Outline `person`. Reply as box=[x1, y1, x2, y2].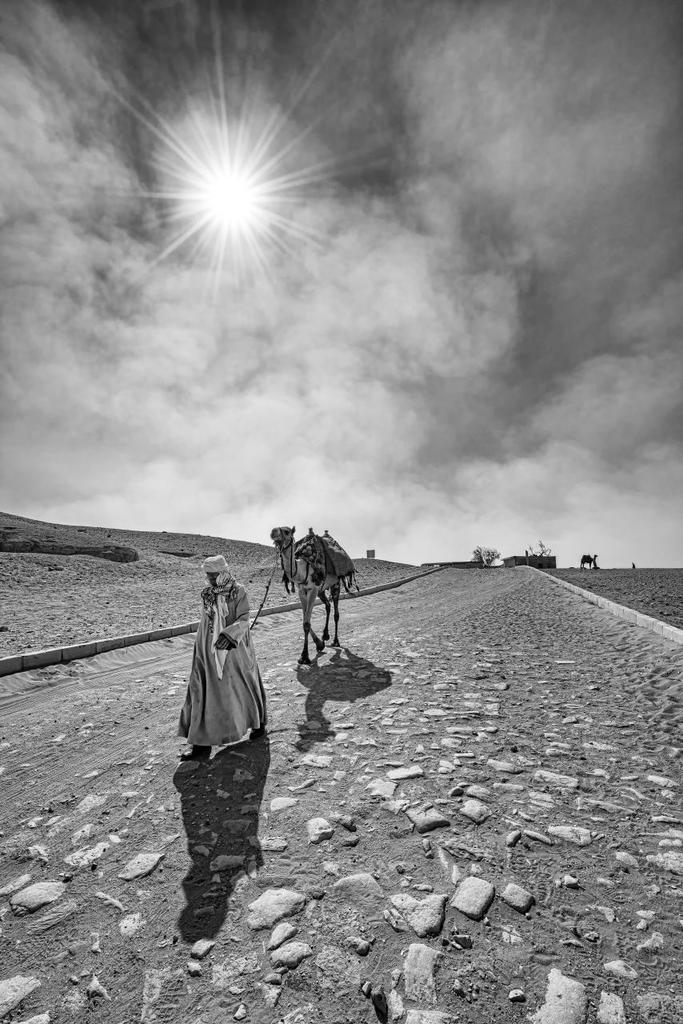
box=[177, 557, 267, 760].
